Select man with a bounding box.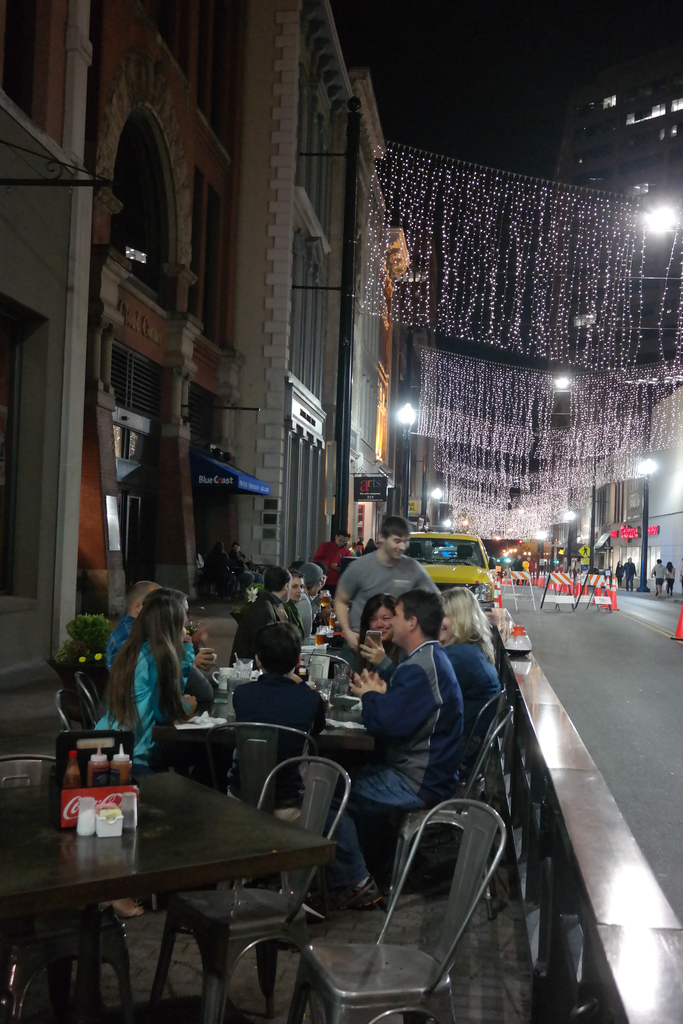
<bbox>649, 557, 668, 595</bbox>.
